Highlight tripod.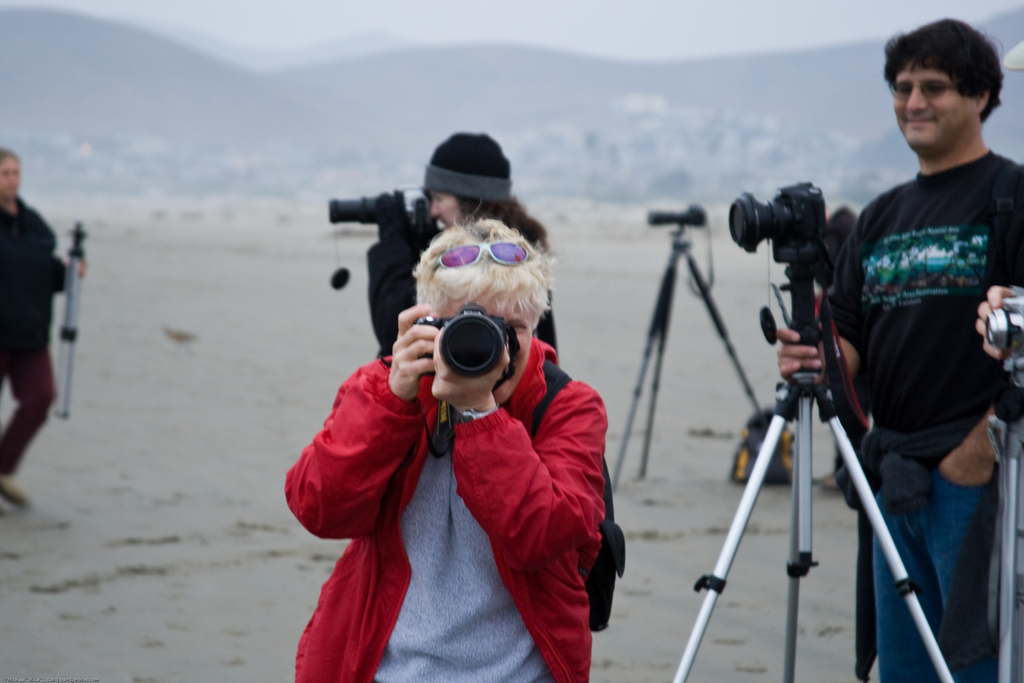
Highlighted region: [left=614, top=232, right=765, bottom=496].
